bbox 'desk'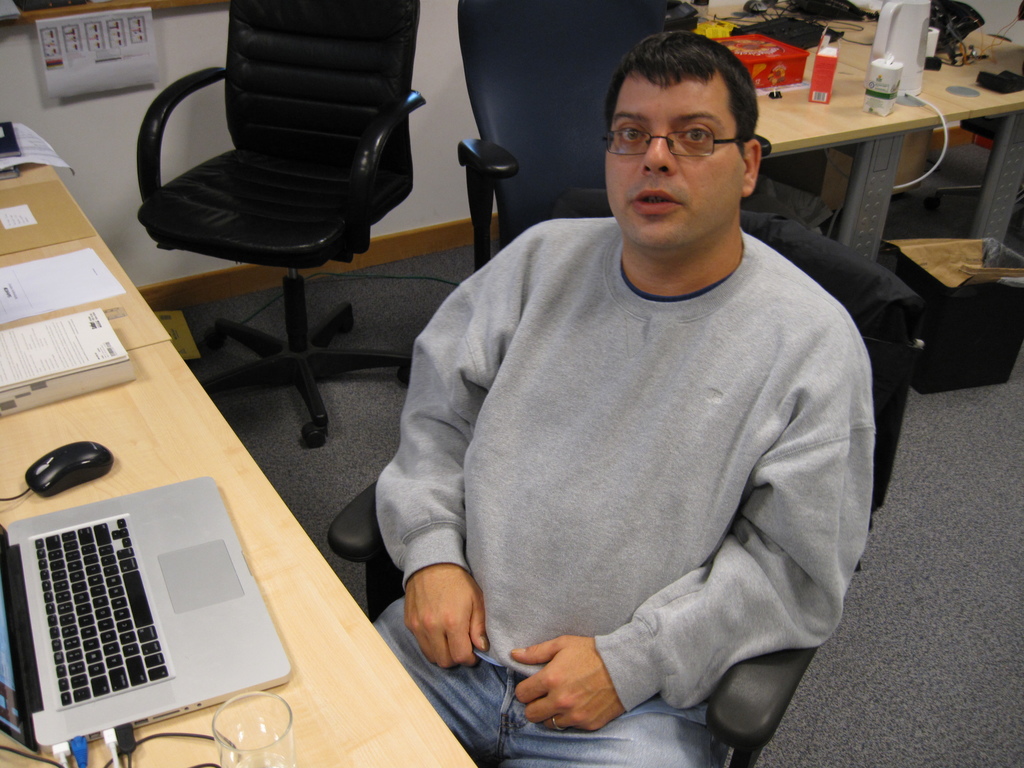
bbox(698, 22, 1007, 320)
